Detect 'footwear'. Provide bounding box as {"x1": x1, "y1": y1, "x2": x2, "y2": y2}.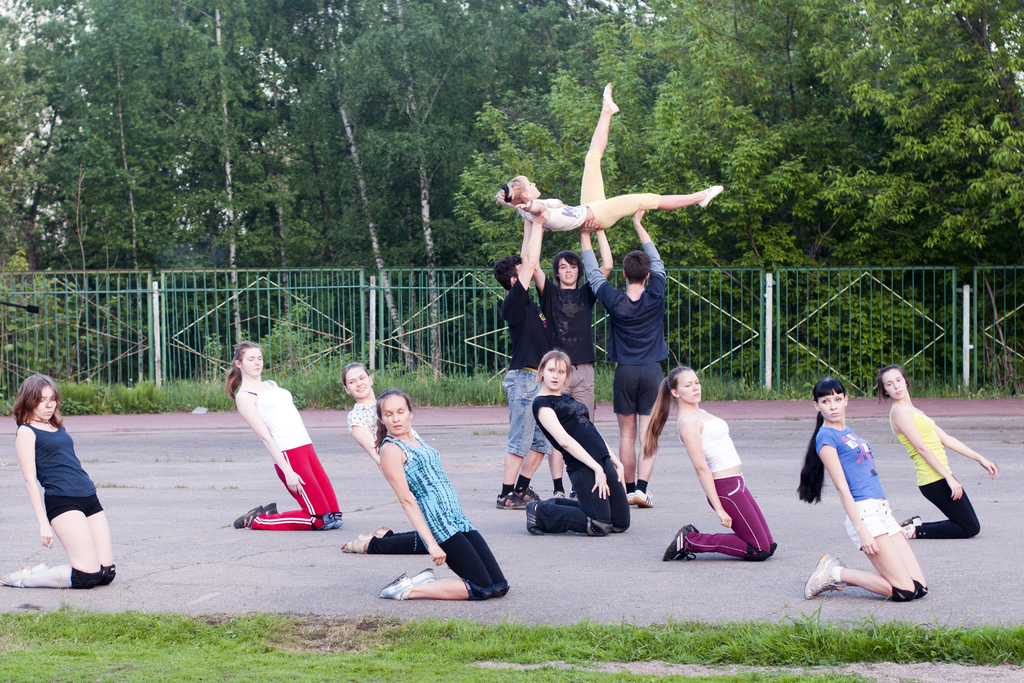
{"x1": 700, "y1": 183, "x2": 727, "y2": 210}.
